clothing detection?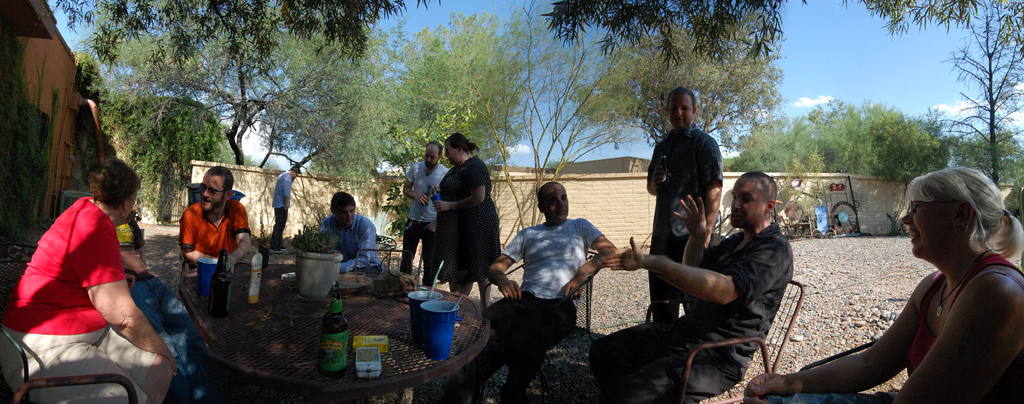
select_region(405, 218, 435, 292)
